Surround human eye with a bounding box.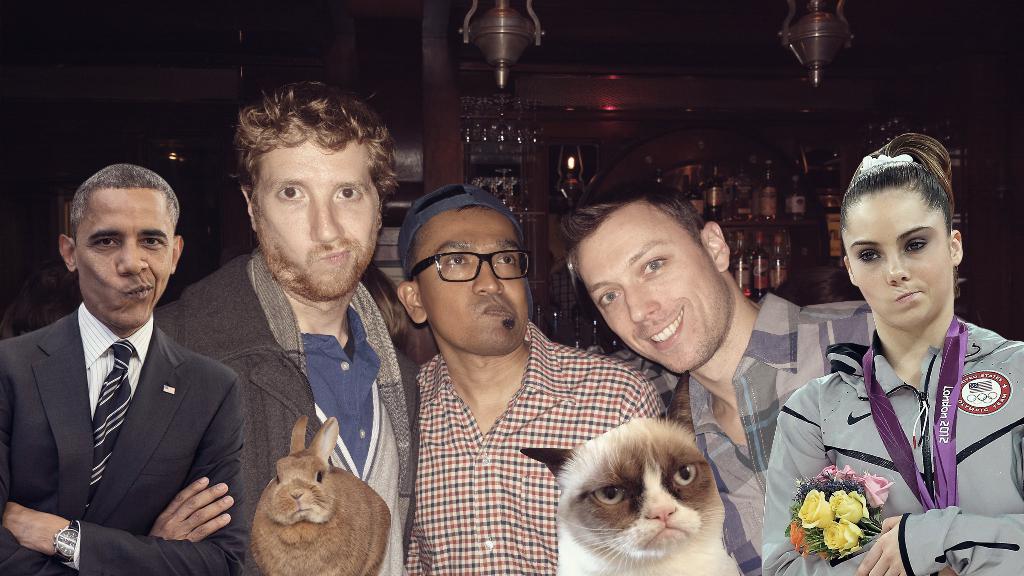
{"x1": 92, "y1": 235, "x2": 116, "y2": 251}.
